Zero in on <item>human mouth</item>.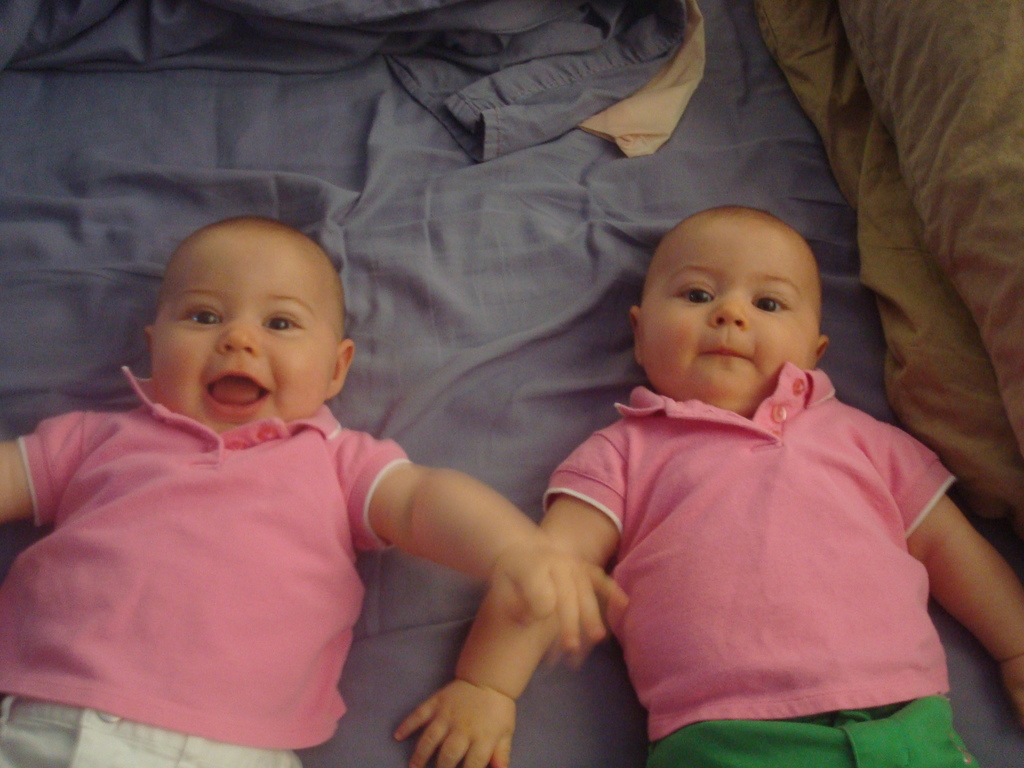
Zeroed in: locate(714, 340, 750, 365).
